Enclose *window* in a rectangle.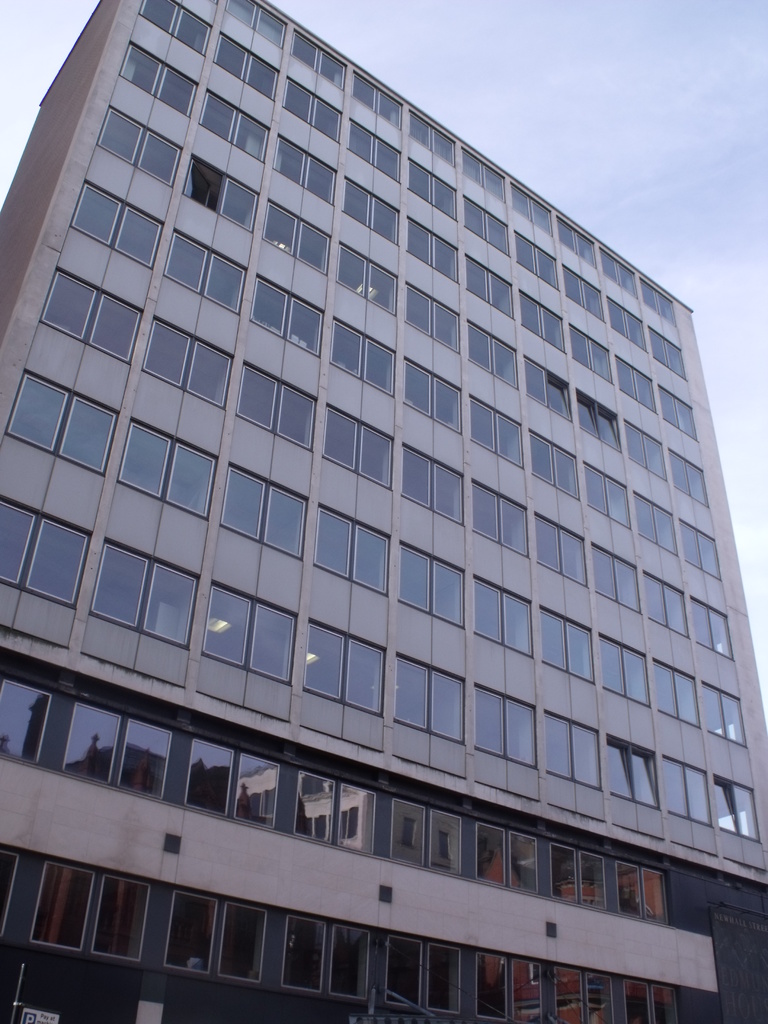
box(630, 493, 678, 550).
